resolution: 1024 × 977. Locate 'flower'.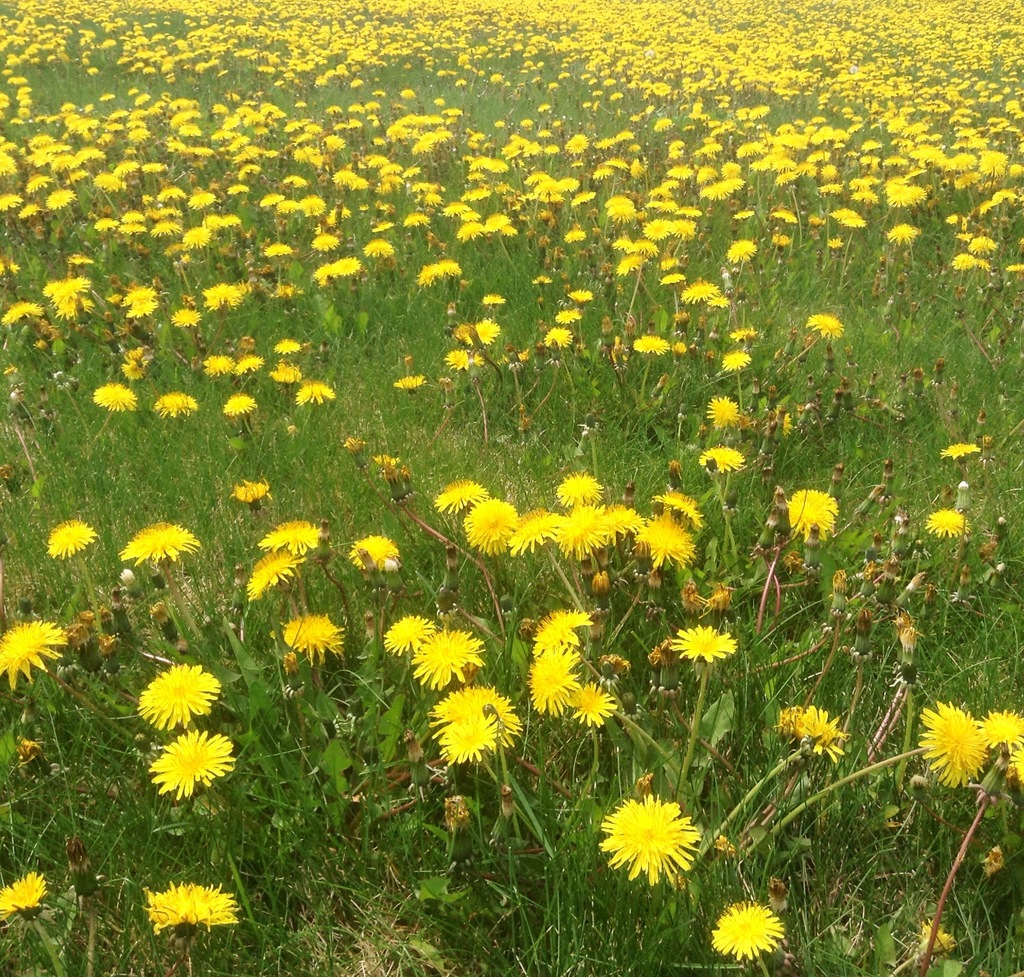
[left=778, top=692, right=852, bottom=754].
